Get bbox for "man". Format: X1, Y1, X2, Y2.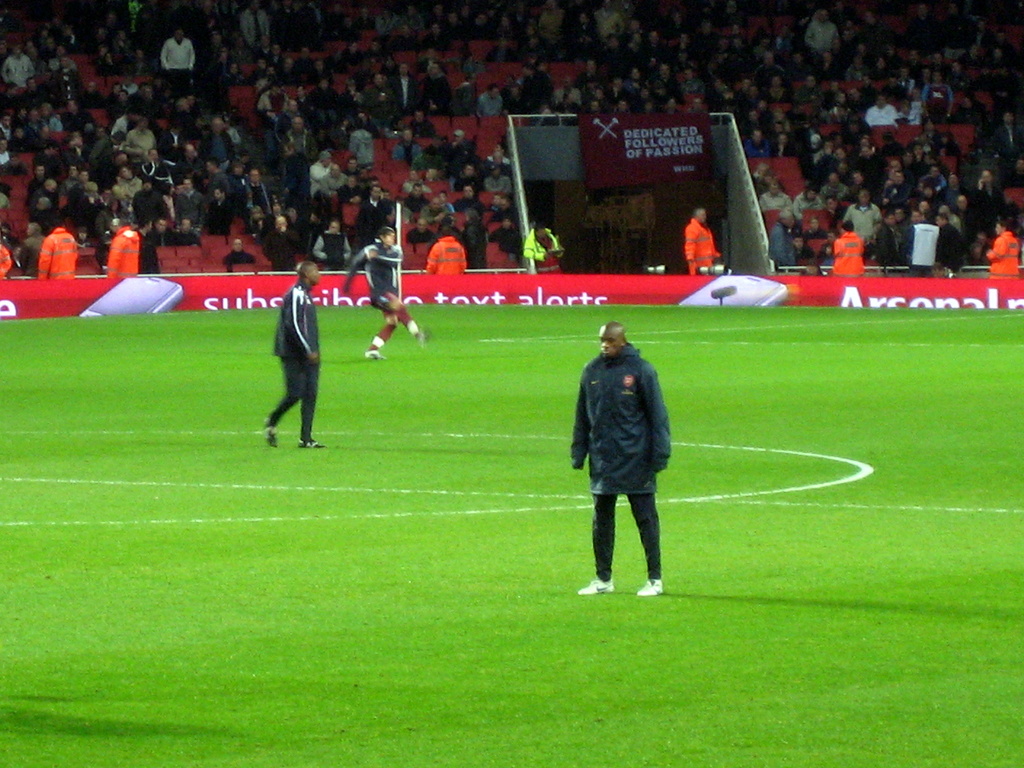
987, 220, 1023, 277.
